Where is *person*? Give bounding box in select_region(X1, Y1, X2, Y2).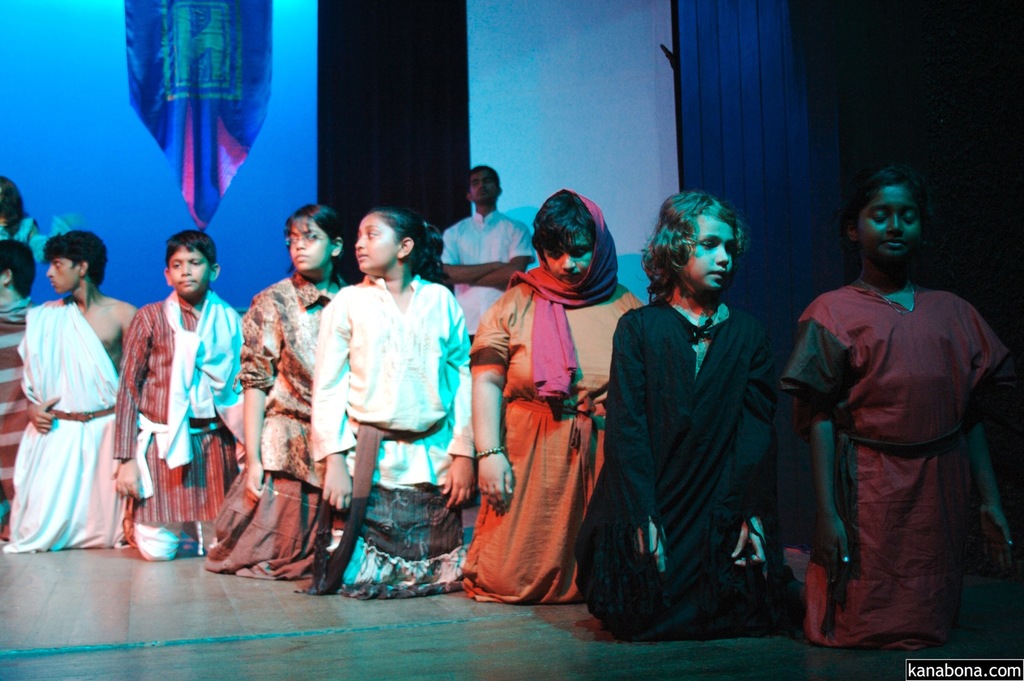
select_region(0, 235, 58, 506).
